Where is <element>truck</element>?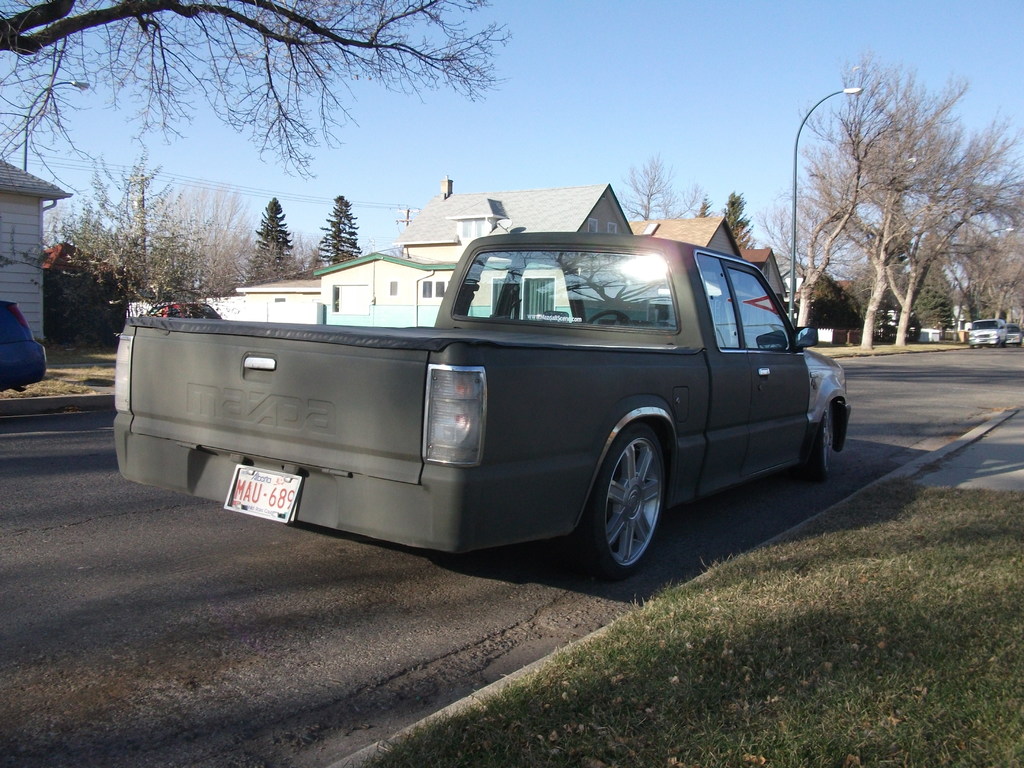
box(82, 232, 869, 580).
